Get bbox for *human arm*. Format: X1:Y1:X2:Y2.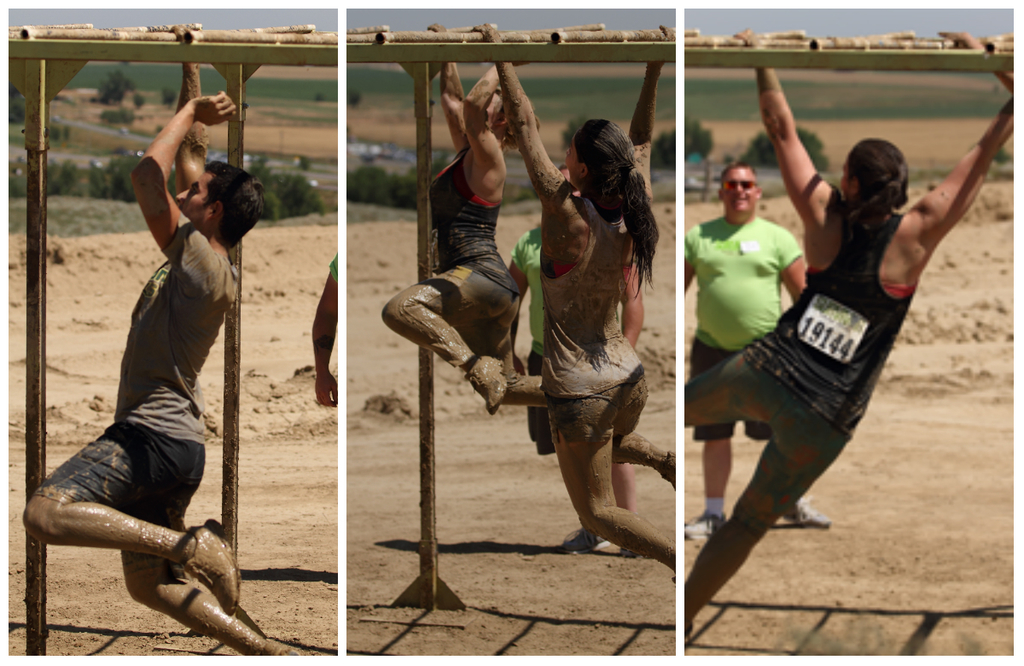
133:85:247:242.
